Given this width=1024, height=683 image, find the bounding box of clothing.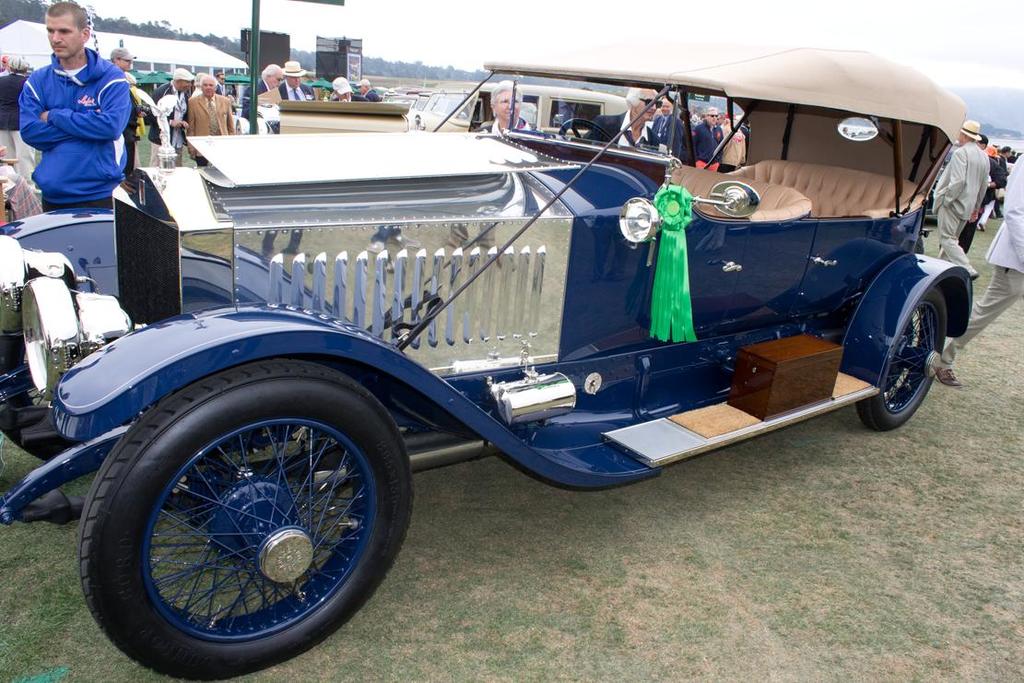
[x1=936, y1=133, x2=987, y2=283].
